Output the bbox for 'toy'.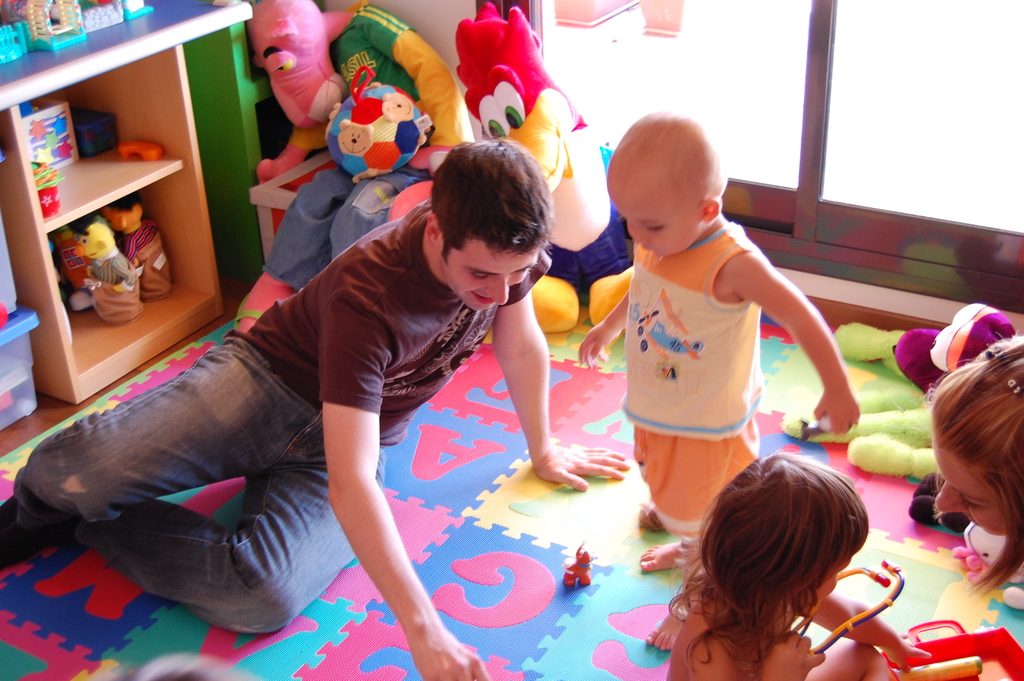
crop(225, 0, 485, 298).
